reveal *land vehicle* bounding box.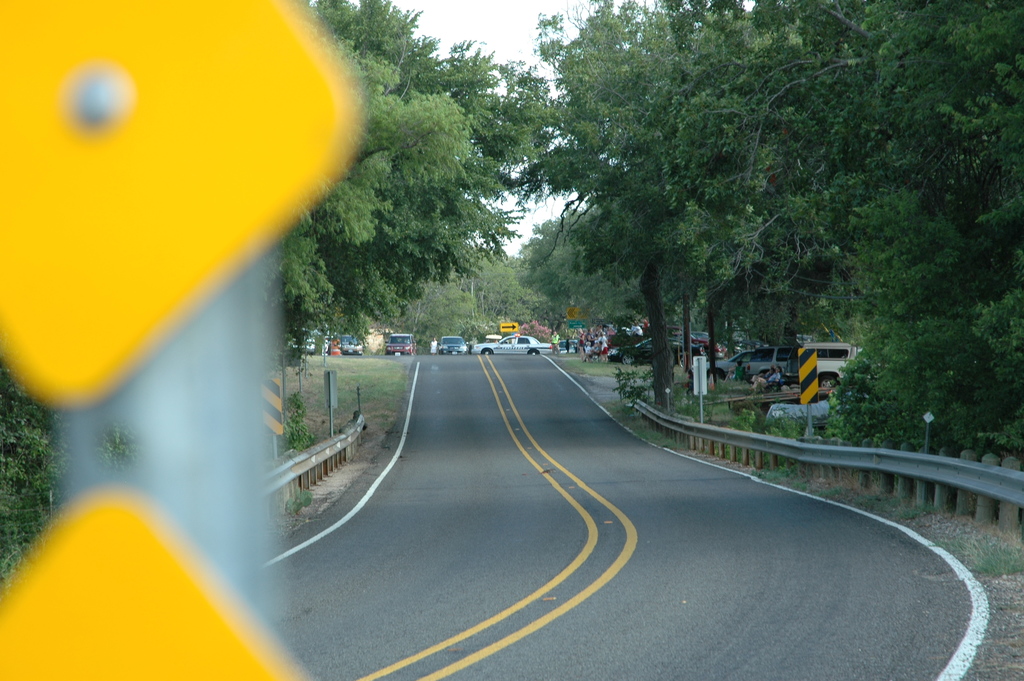
Revealed: box(343, 332, 360, 353).
